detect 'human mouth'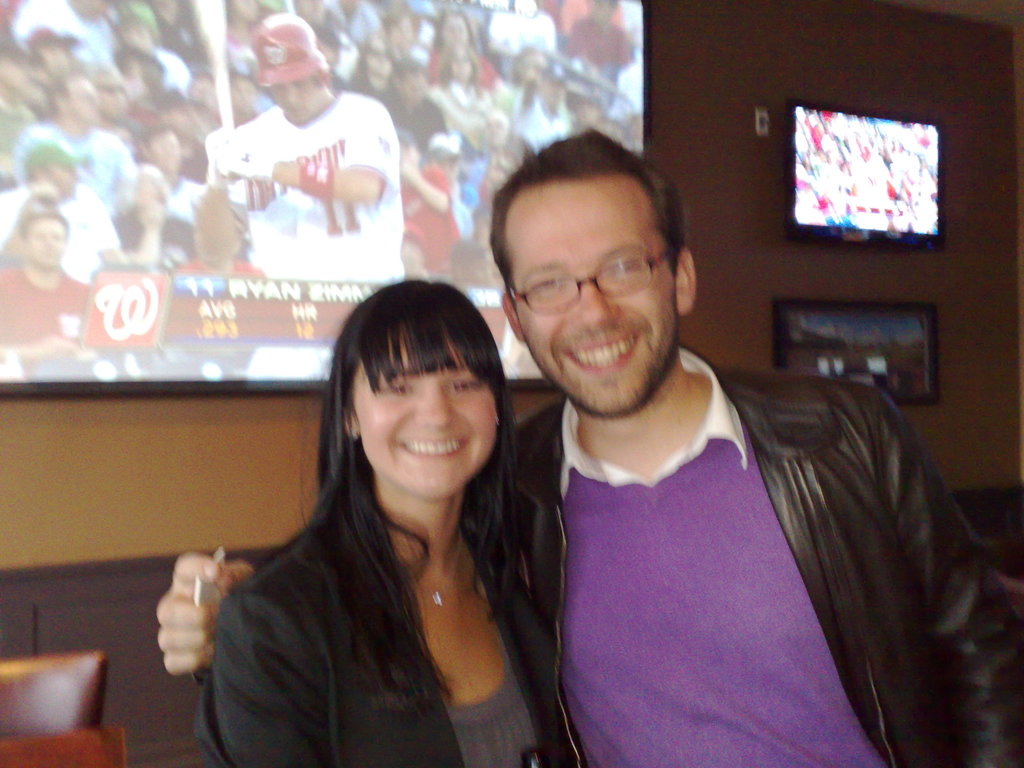
BBox(399, 429, 470, 461)
